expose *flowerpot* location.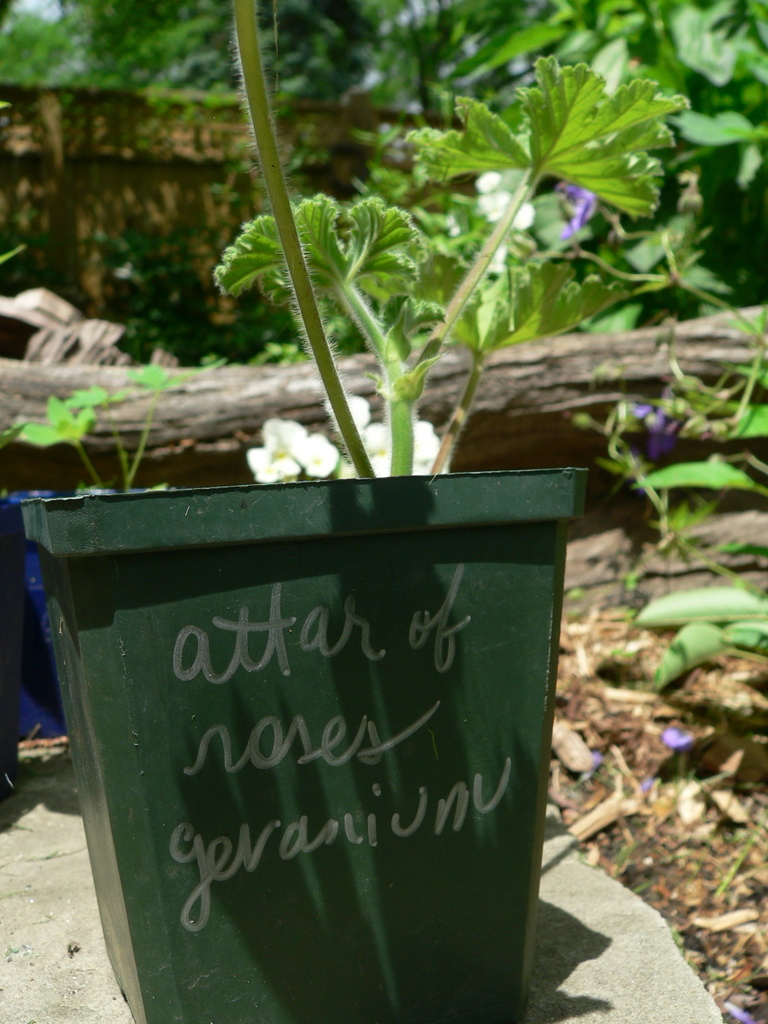
Exposed at x1=42, y1=294, x2=569, y2=1023.
